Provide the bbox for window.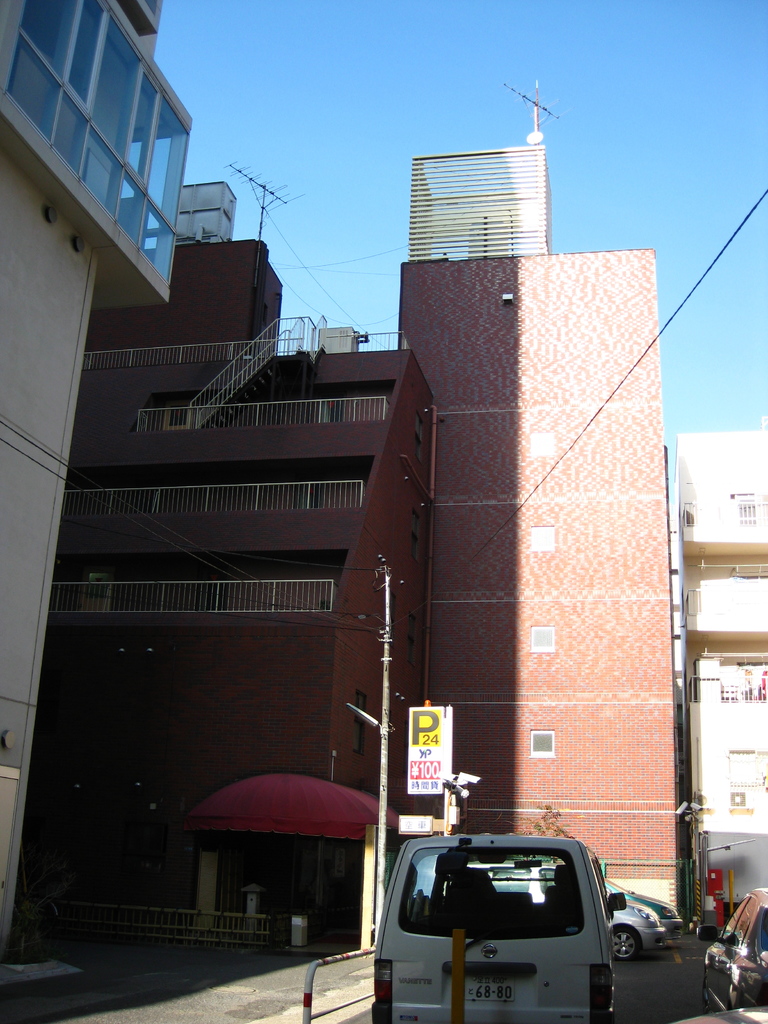
(527,522,555,552).
